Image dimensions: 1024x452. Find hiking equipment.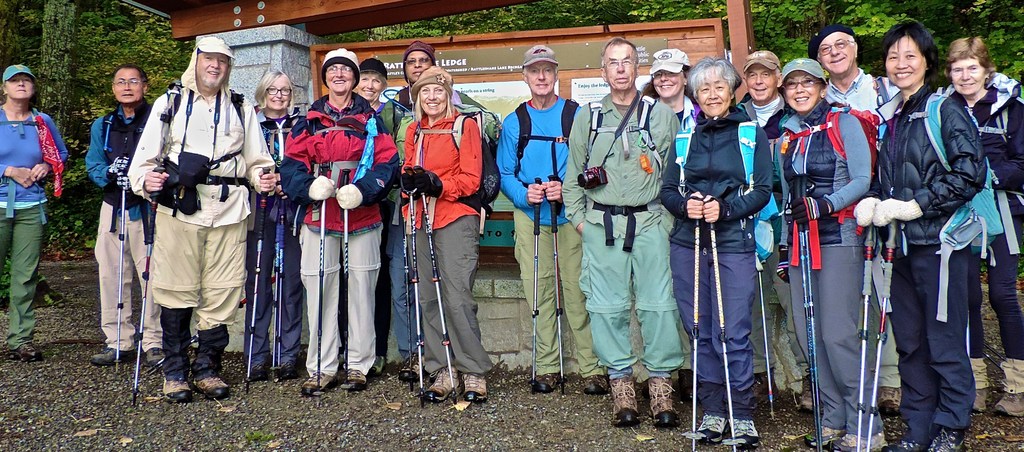
152 85 248 199.
